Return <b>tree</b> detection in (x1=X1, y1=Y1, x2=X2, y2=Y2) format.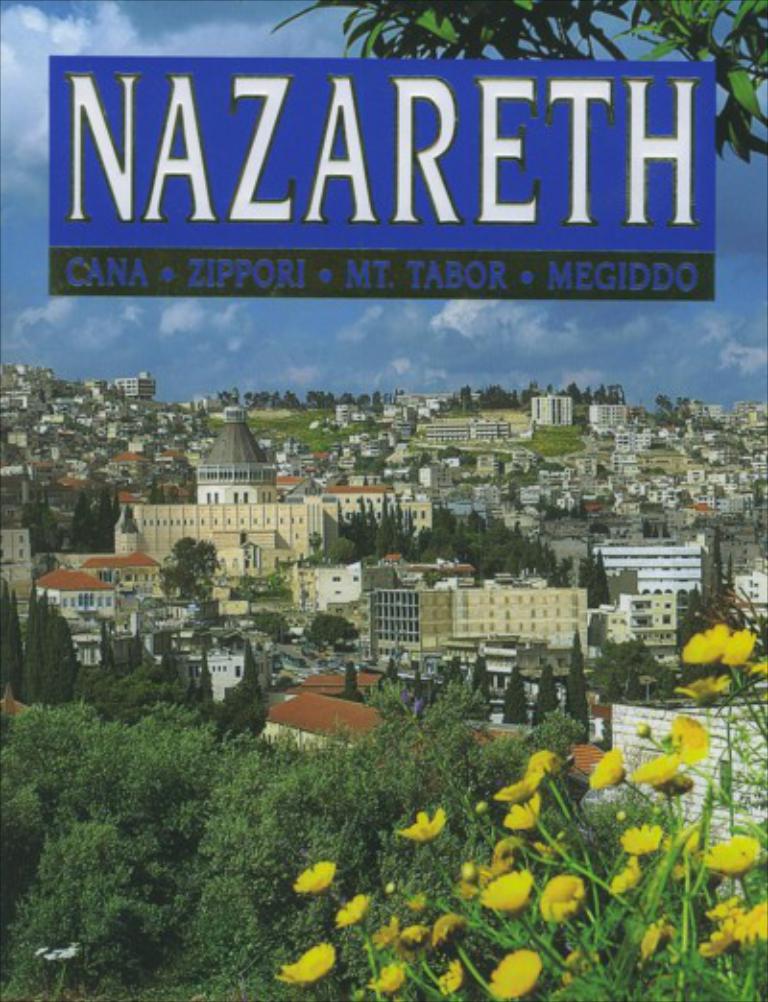
(x1=543, y1=382, x2=553, y2=394).
